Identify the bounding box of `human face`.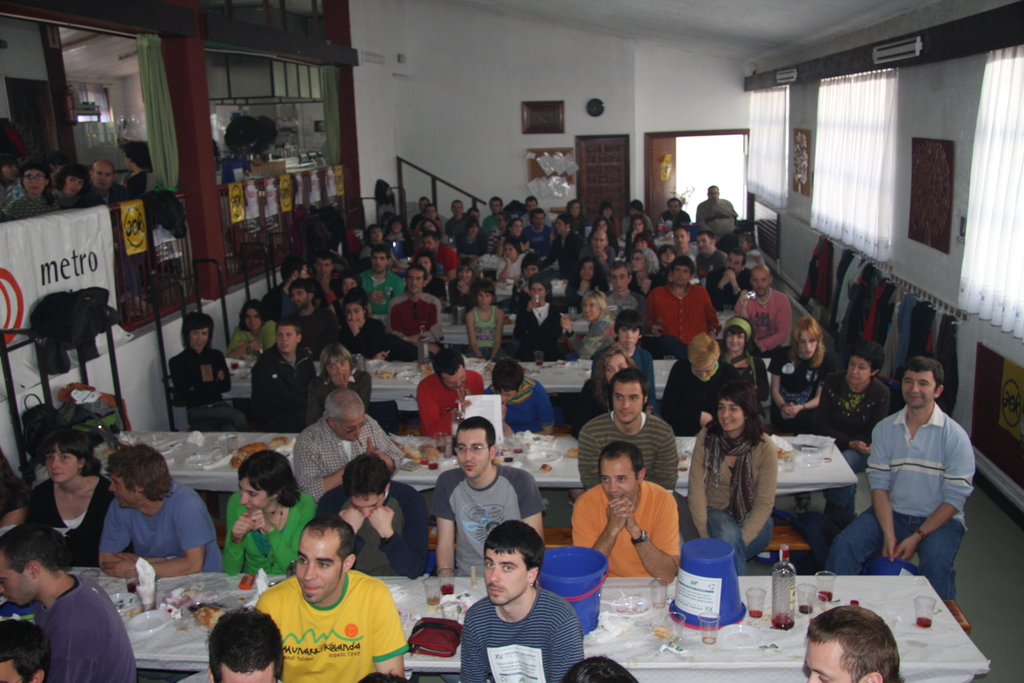
BBox(556, 217, 566, 236).
